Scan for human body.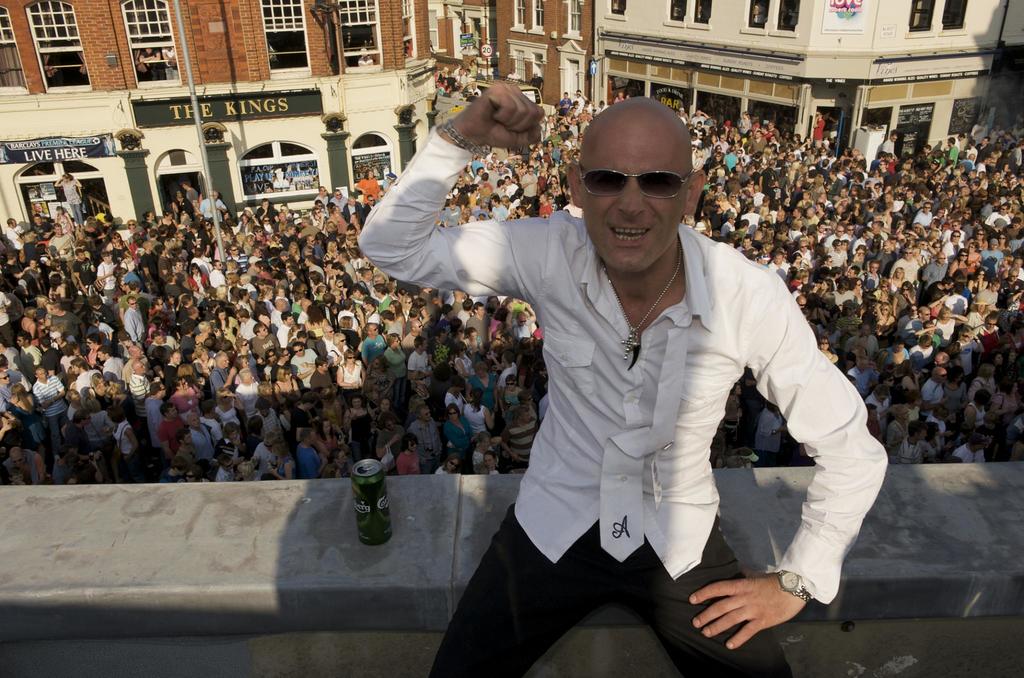
Scan result: 149:234:165:243.
